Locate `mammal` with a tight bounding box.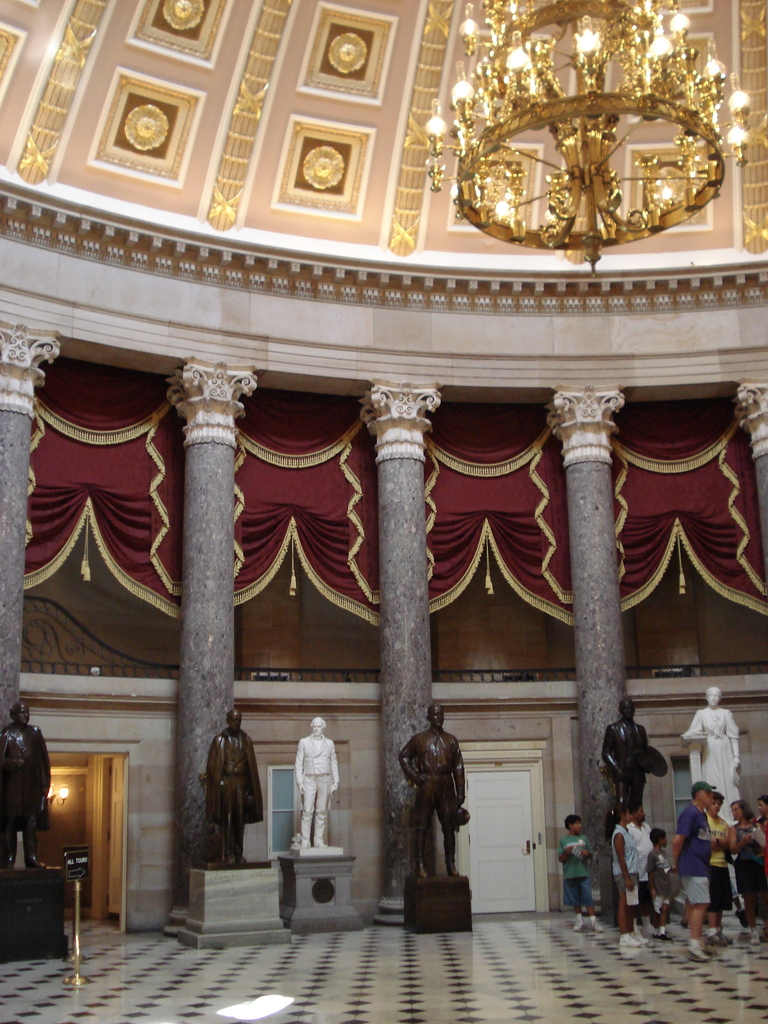
[675, 780, 717, 966].
